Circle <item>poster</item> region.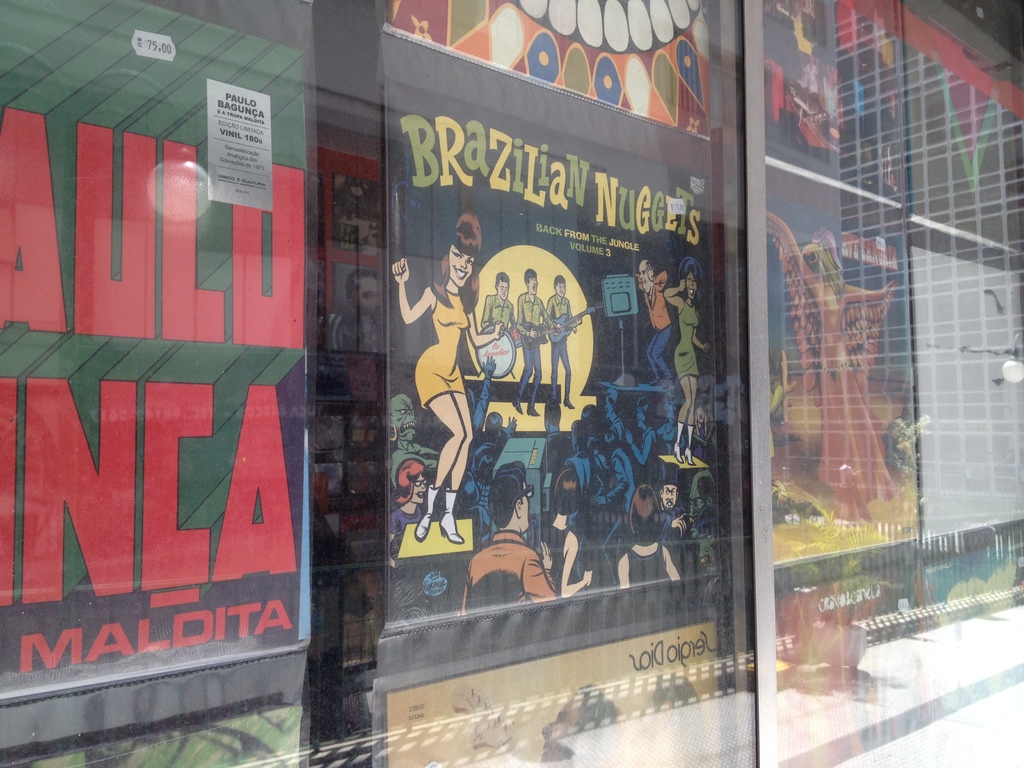
Region: {"left": 767, "top": 166, "right": 918, "bottom": 565}.
